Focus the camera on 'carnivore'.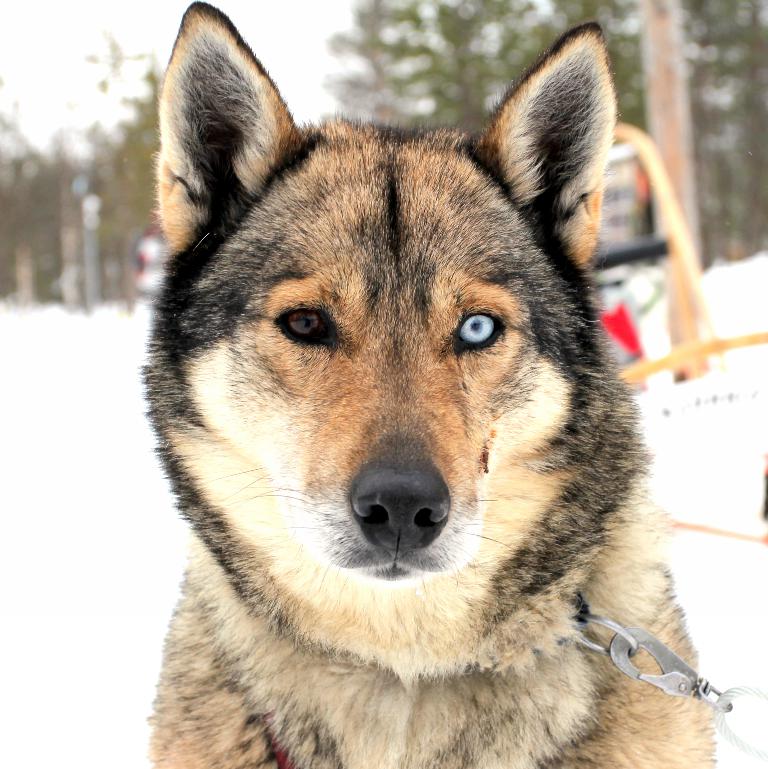
Focus region: x1=139, y1=0, x2=728, y2=765.
